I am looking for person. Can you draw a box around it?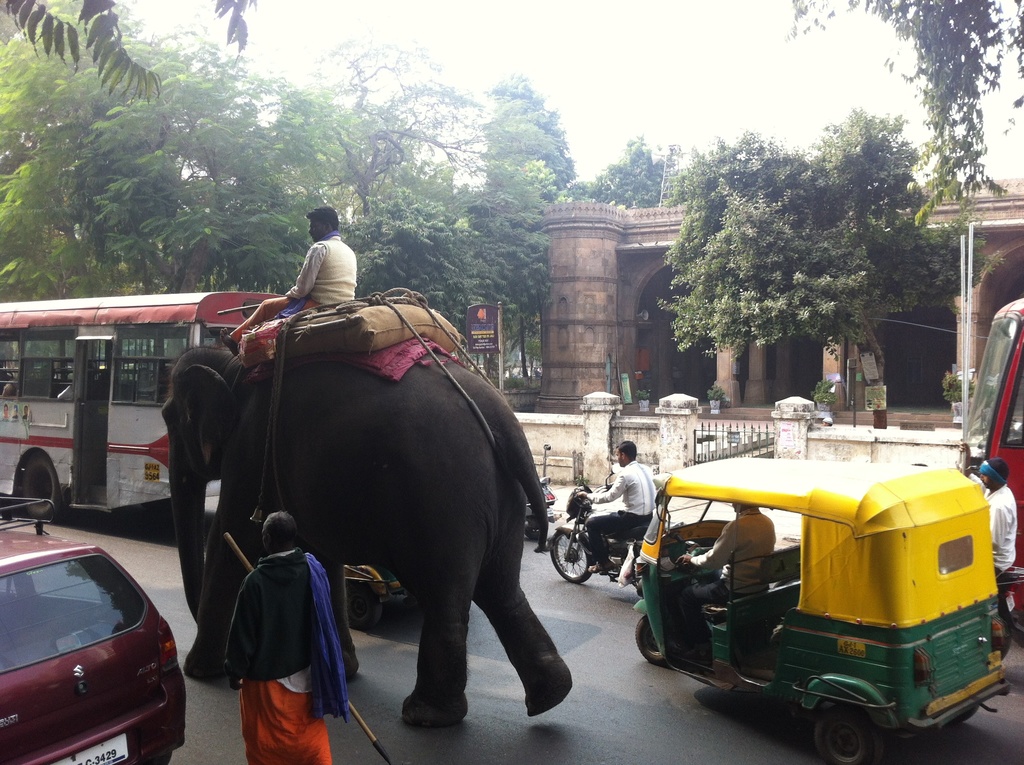
Sure, the bounding box is {"left": 675, "top": 503, "right": 774, "bottom": 650}.
